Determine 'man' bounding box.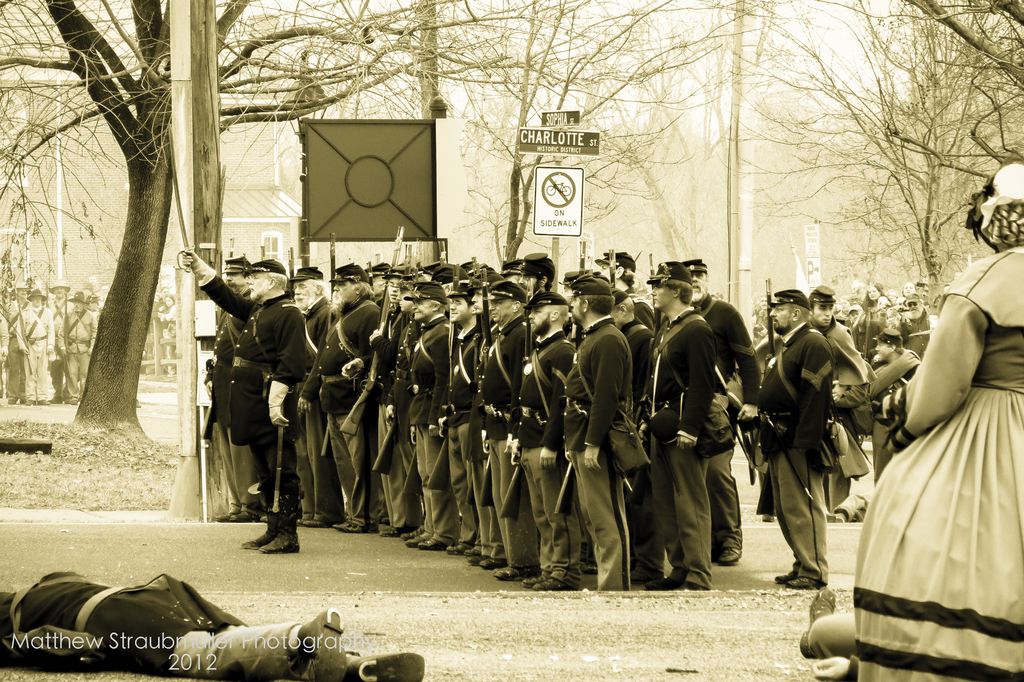
Determined: locate(0, 569, 417, 681).
